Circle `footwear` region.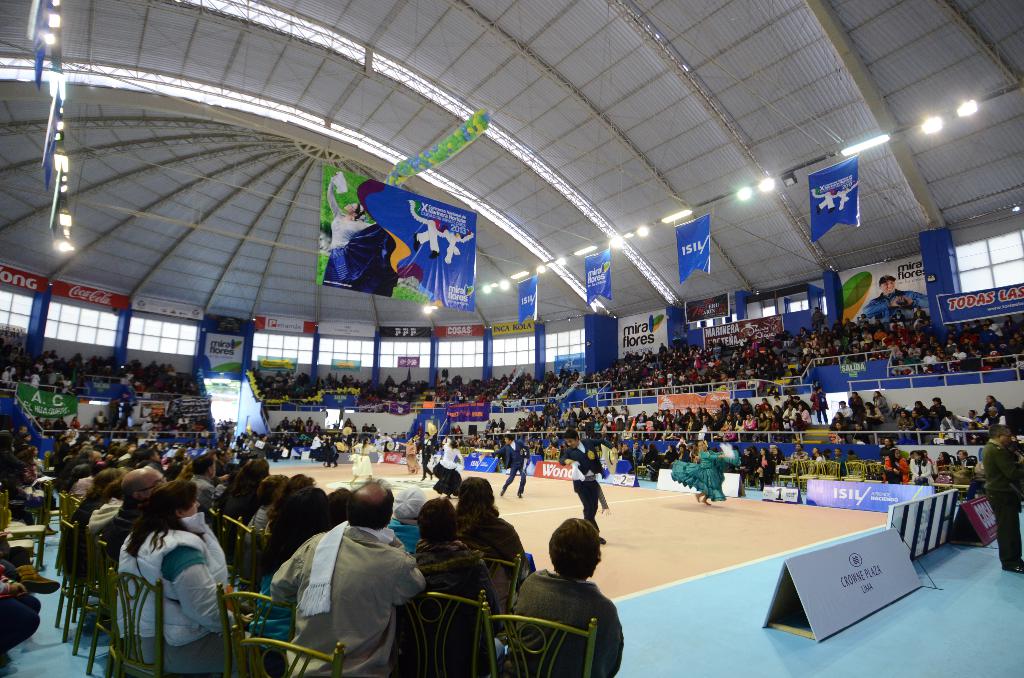
Region: l=511, t=488, r=527, b=501.
